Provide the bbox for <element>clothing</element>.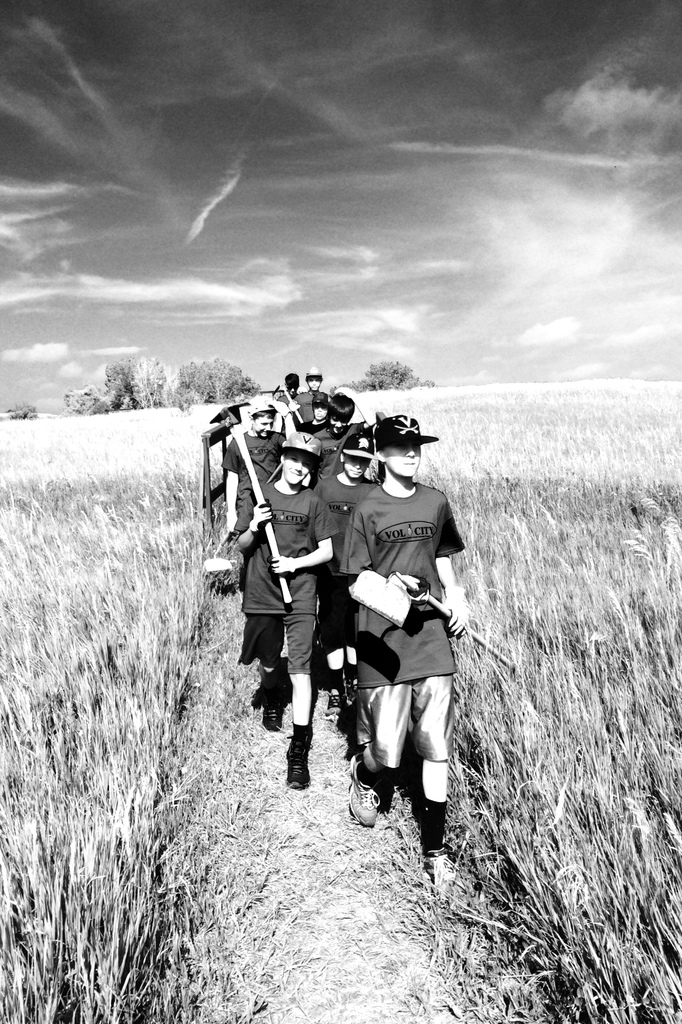
[222, 480, 341, 616].
